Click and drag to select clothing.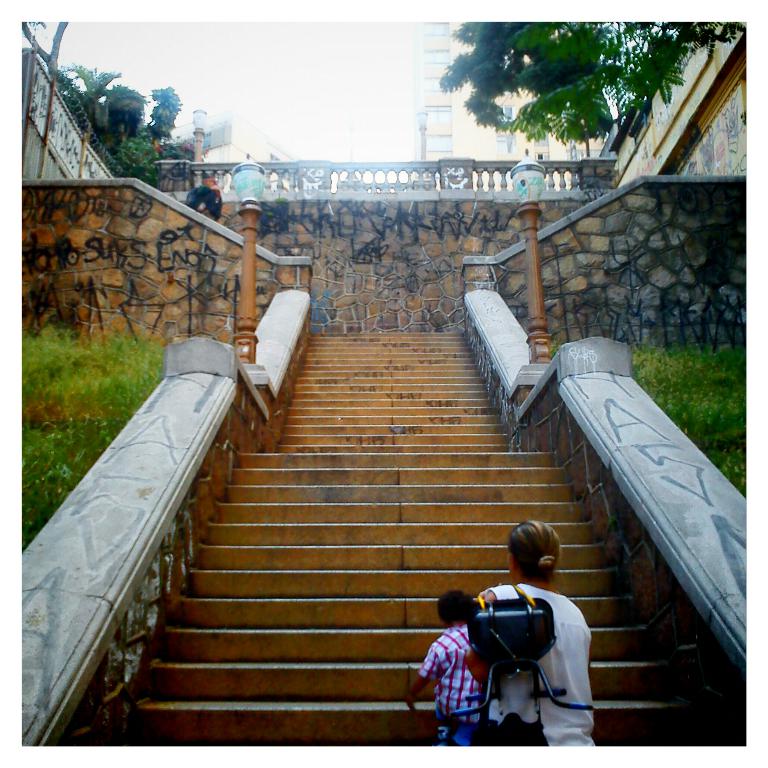
Selection: (left=418, top=625, right=488, bottom=744).
